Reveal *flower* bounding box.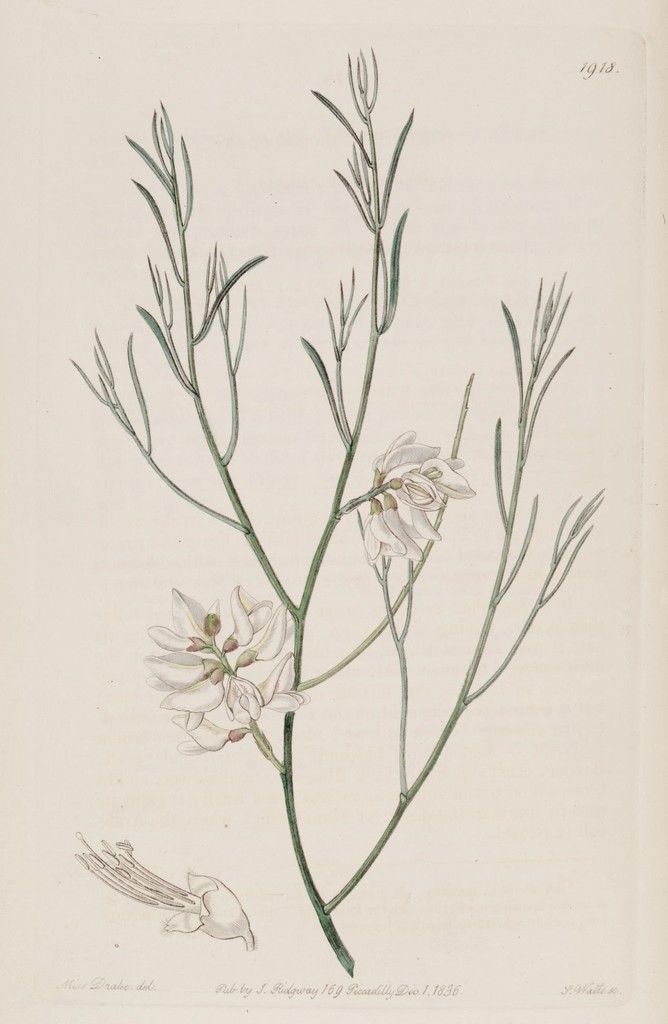
Revealed: box(58, 831, 251, 957).
